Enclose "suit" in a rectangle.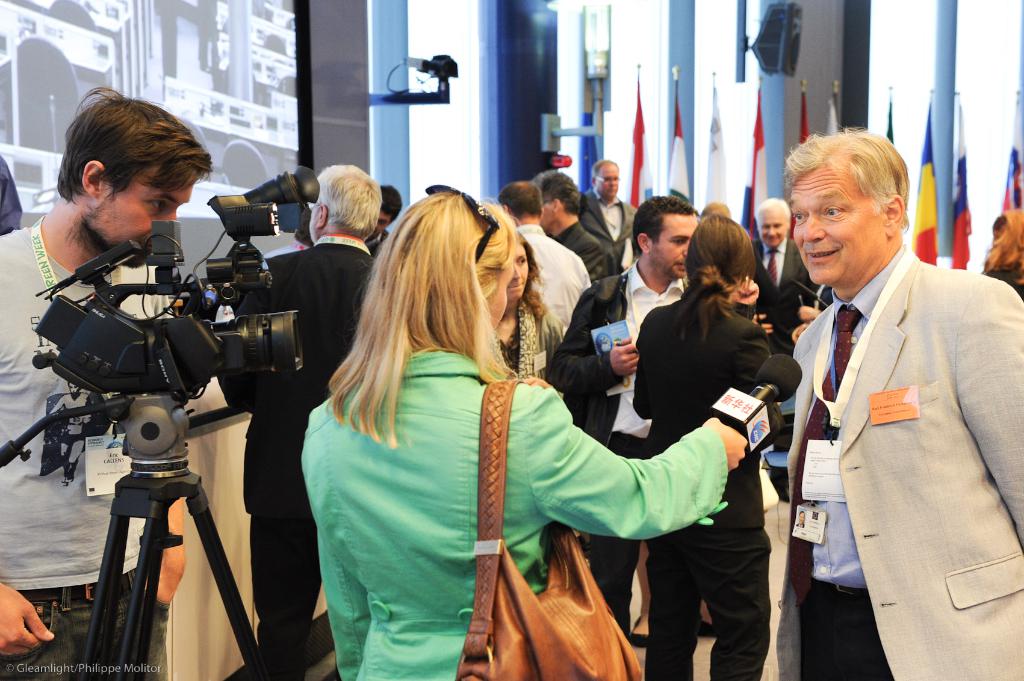
left=576, top=185, right=653, bottom=267.
